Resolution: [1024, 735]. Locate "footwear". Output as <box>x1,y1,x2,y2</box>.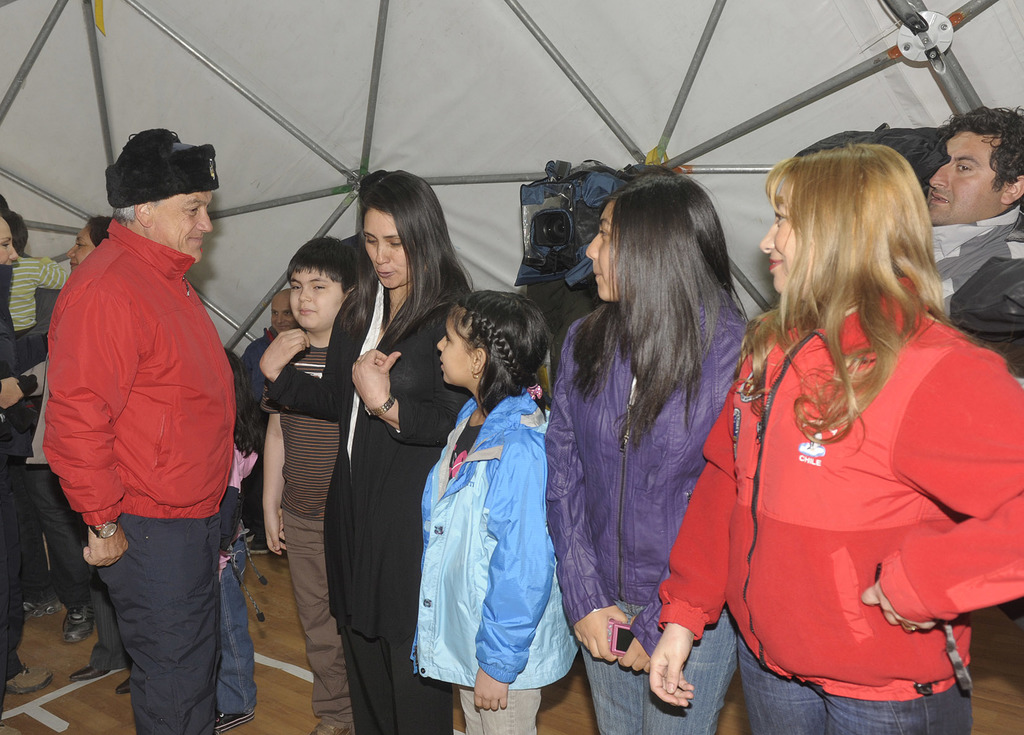
<box>68,662,119,682</box>.
